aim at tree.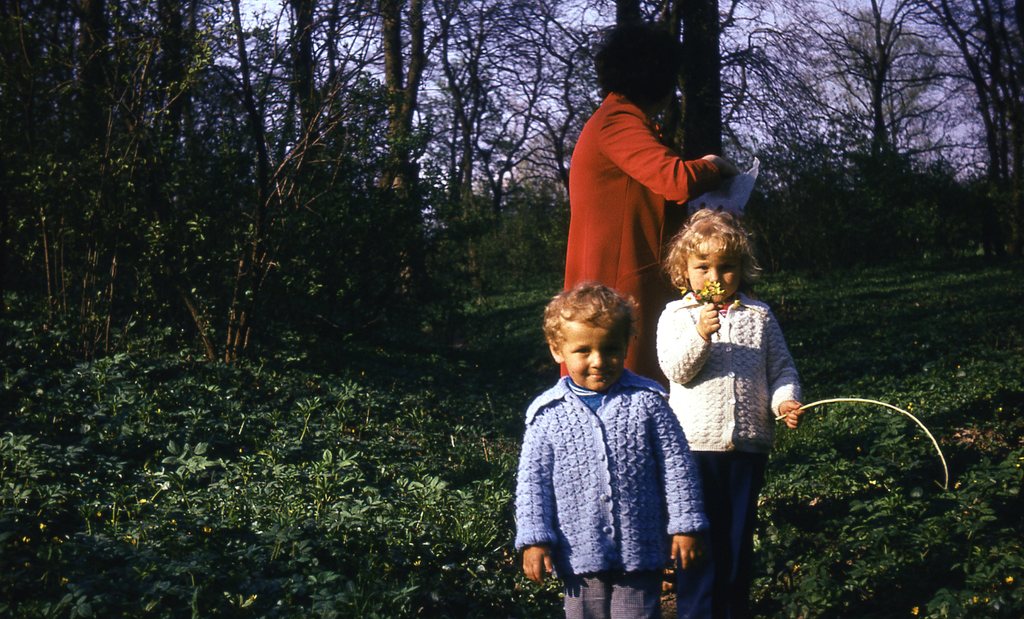
Aimed at crop(444, 0, 580, 323).
